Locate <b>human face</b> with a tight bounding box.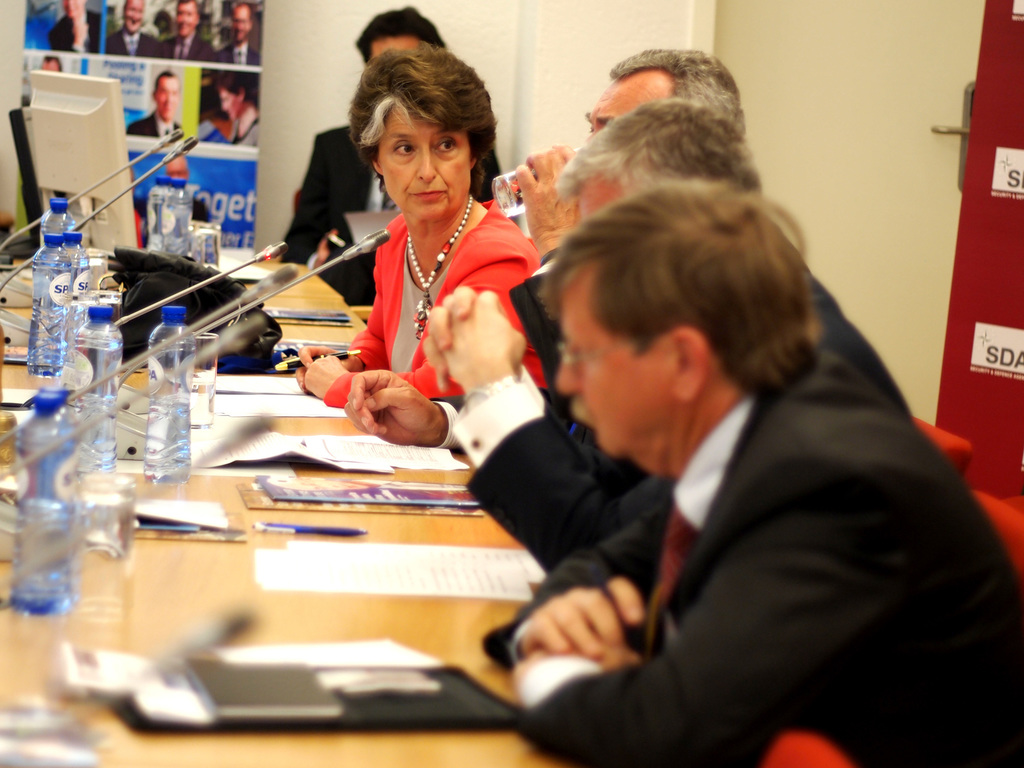
(227,3,250,45).
